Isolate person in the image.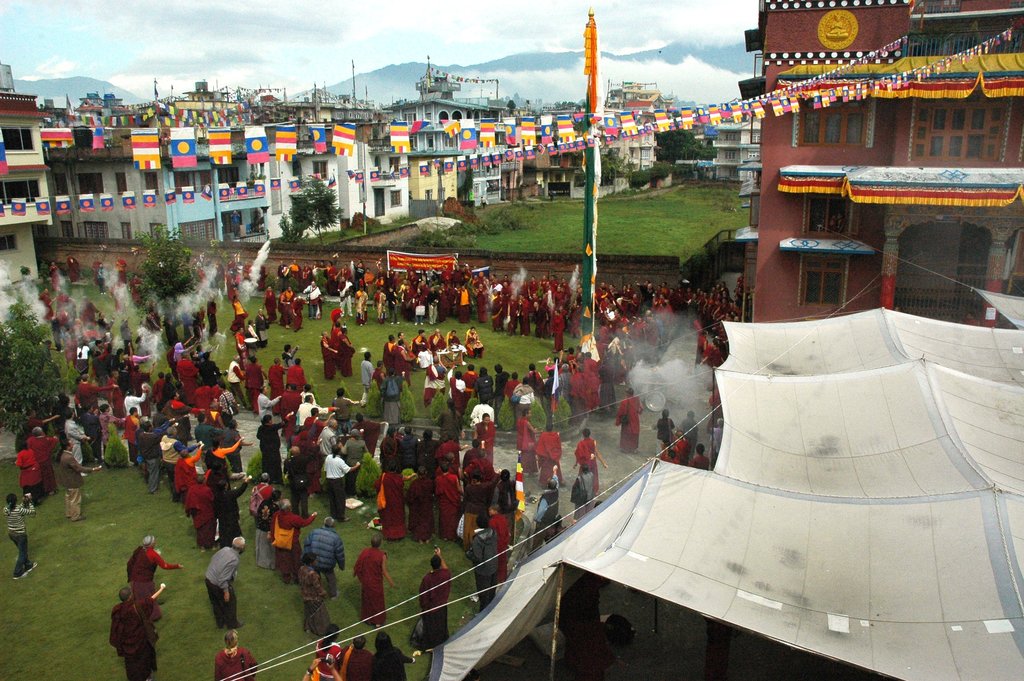
Isolated region: bbox=(63, 407, 92, 461).
